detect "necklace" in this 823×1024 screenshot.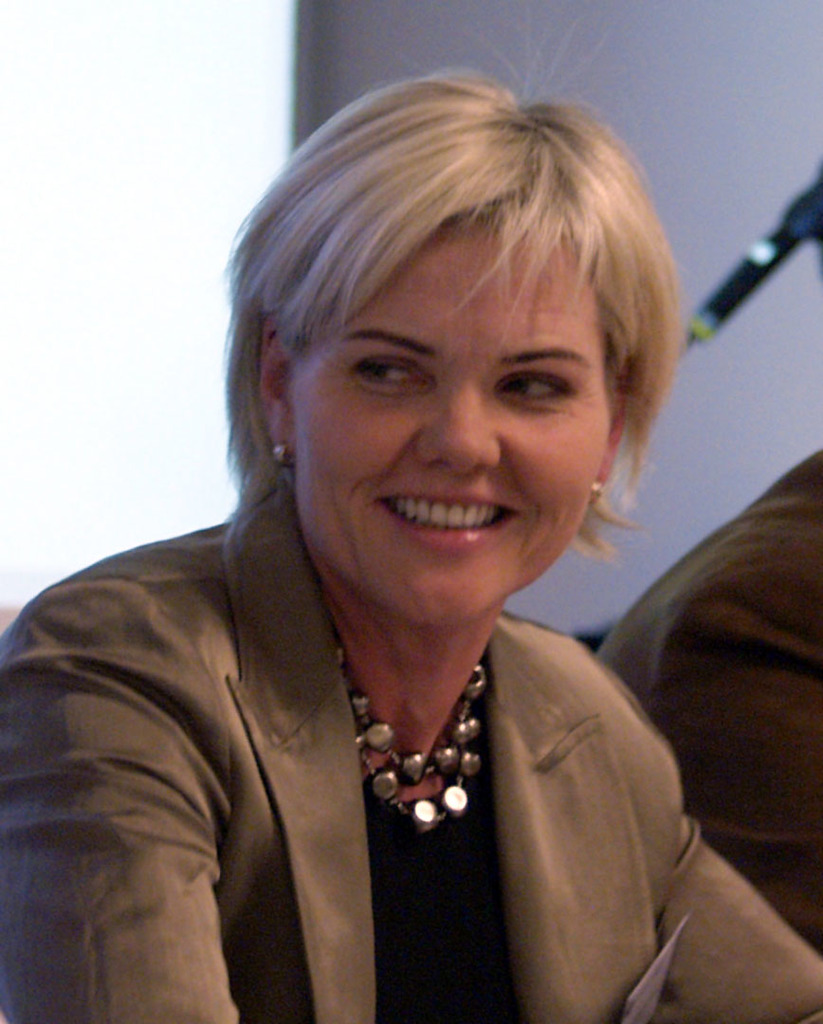
Detection: 330 612 512 861.
